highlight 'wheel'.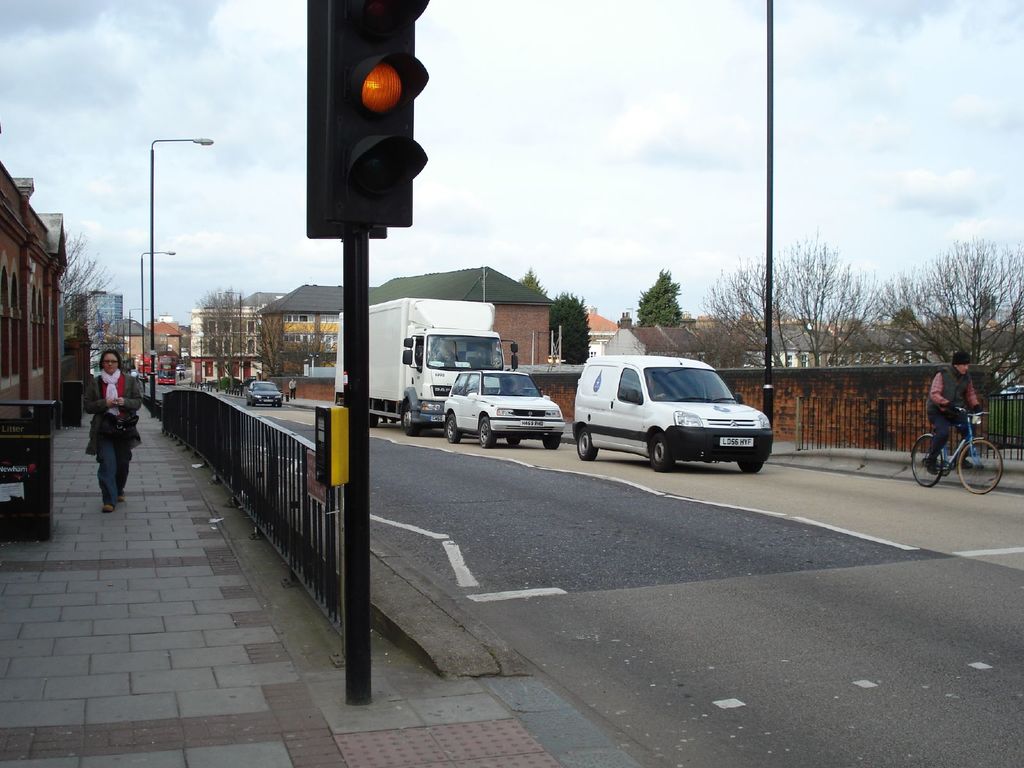
Highlighted region: <region>577, 426, 599, 460</region>.
